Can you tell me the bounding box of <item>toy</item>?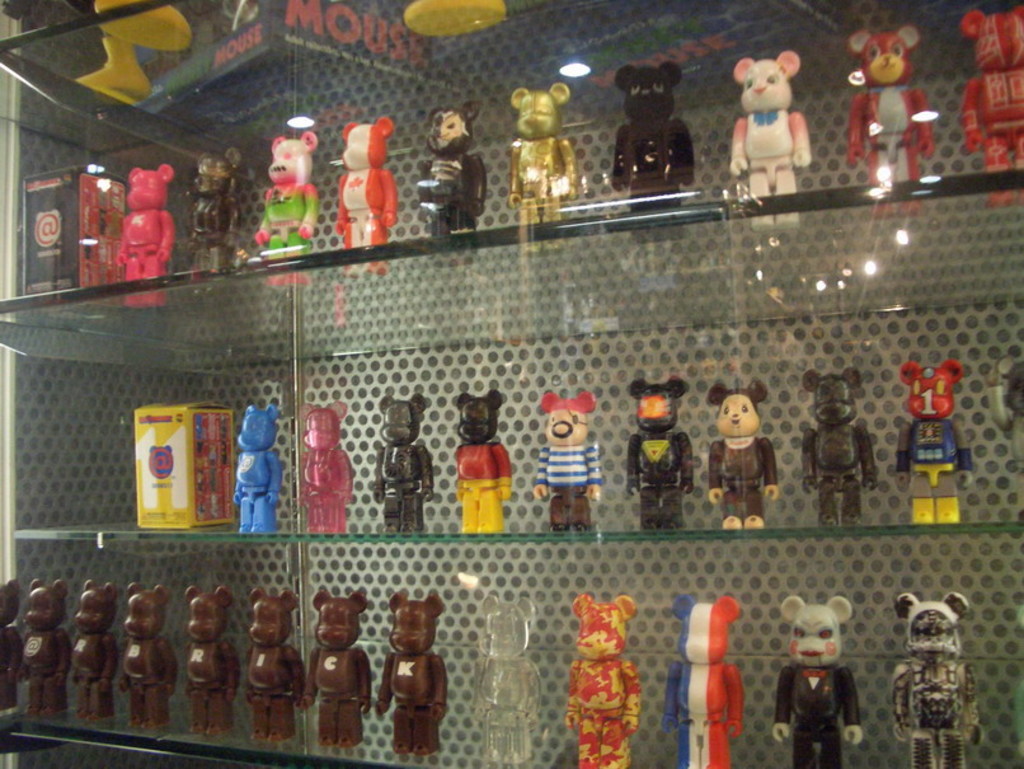
detection(482, 591, 540, 768).
